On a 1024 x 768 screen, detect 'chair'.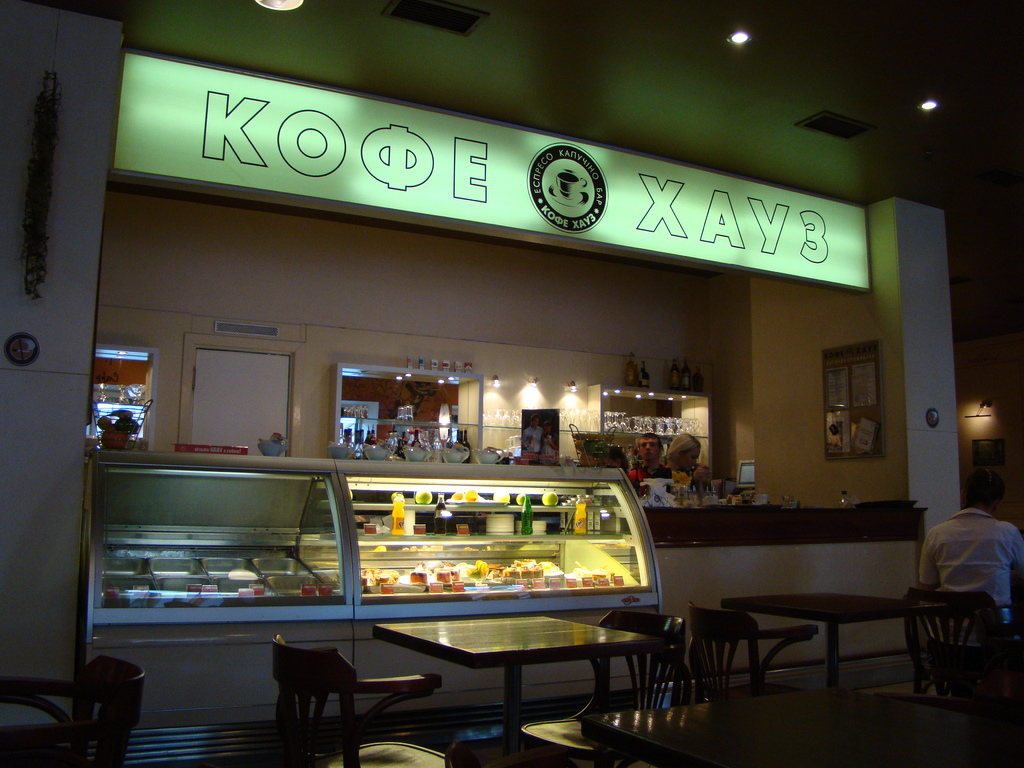
907,589,1023,693.
